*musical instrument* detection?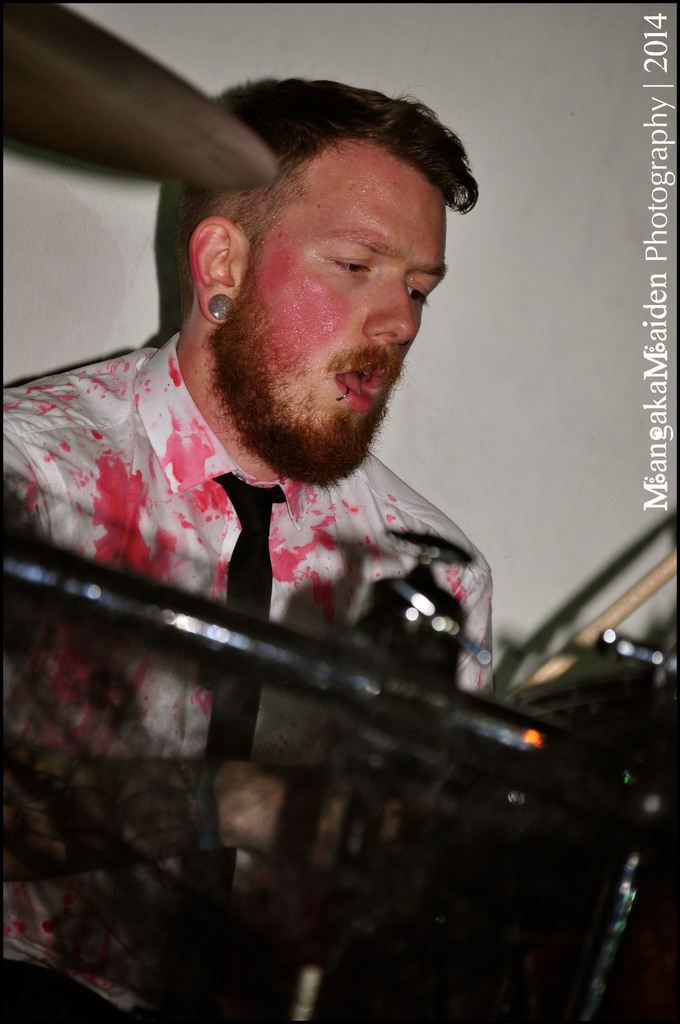
box(0, 0, 283, 186)
